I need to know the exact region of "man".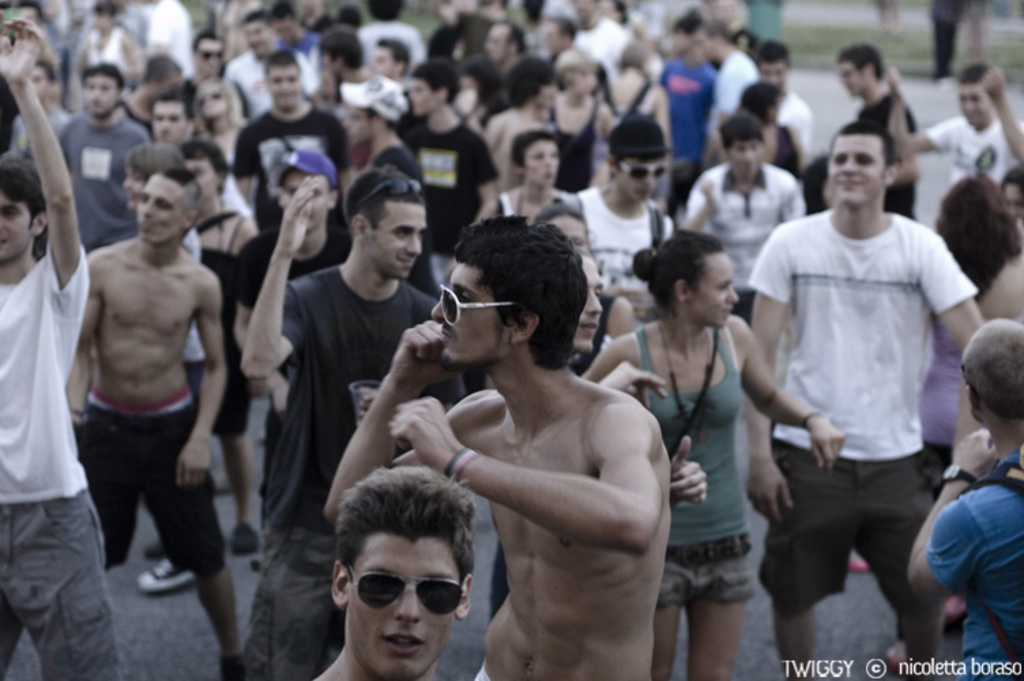
Region: (x1=737, y1=108, x2=993, y2=674).
